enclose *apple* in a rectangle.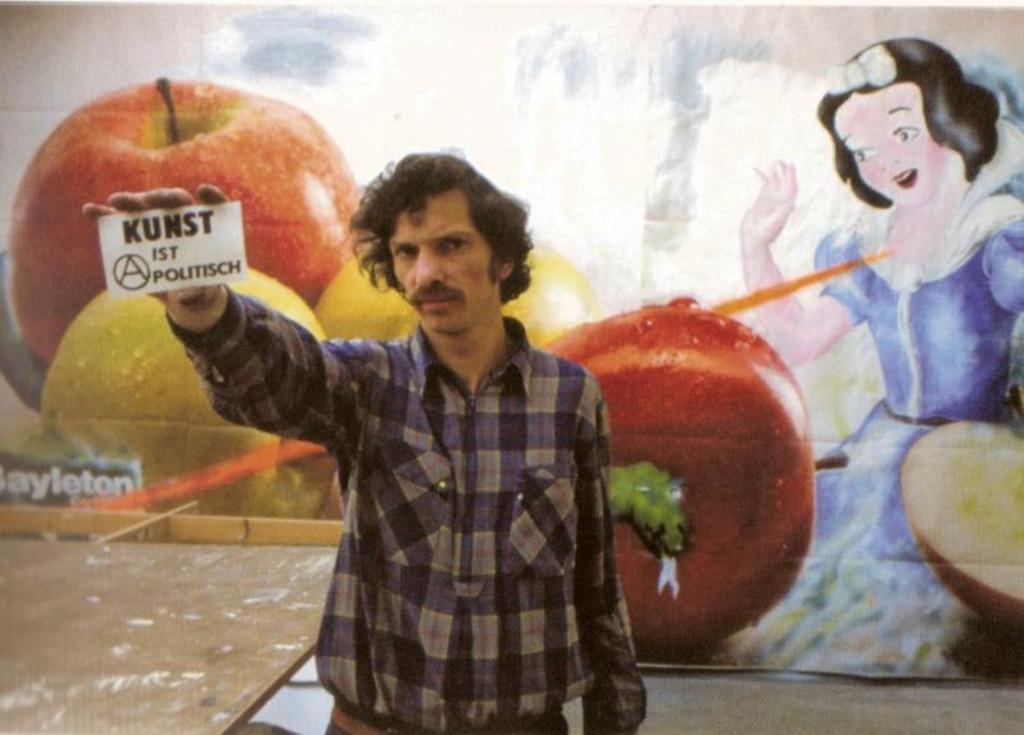
36:279:326:522.
